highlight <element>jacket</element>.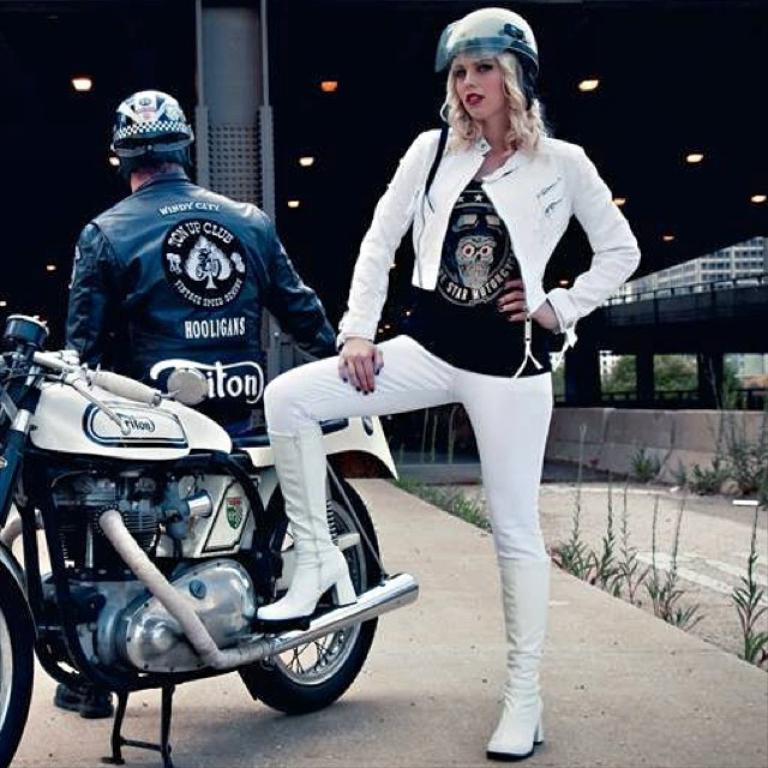
Highlighted region: locate(368, 103, 632, 367).
